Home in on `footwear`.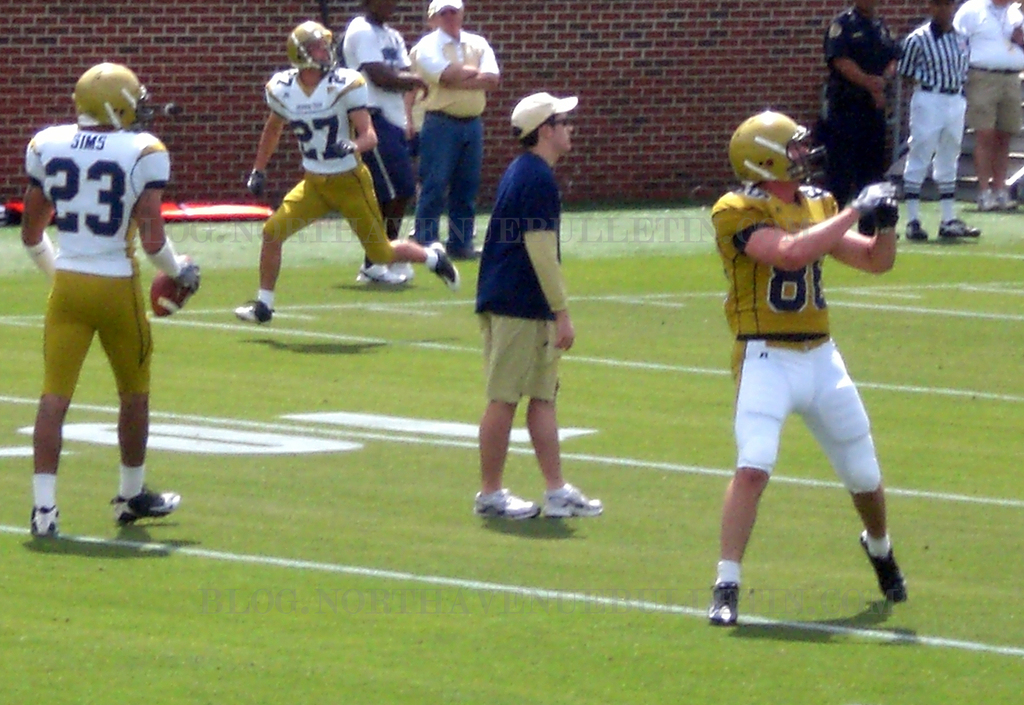
Homed in at 545,483,609,521.
